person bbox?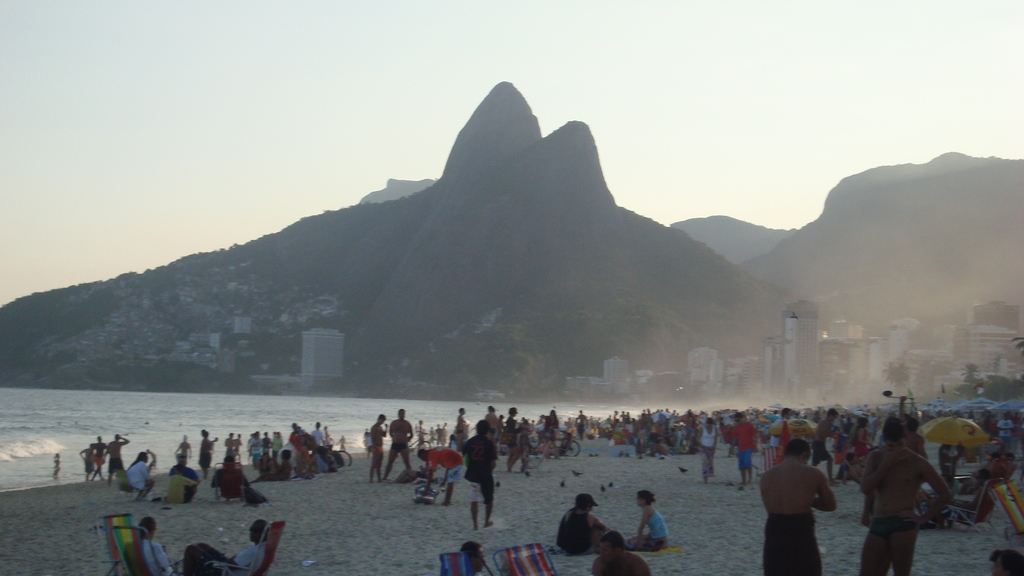
bbox(624, 488, 671, 555)
